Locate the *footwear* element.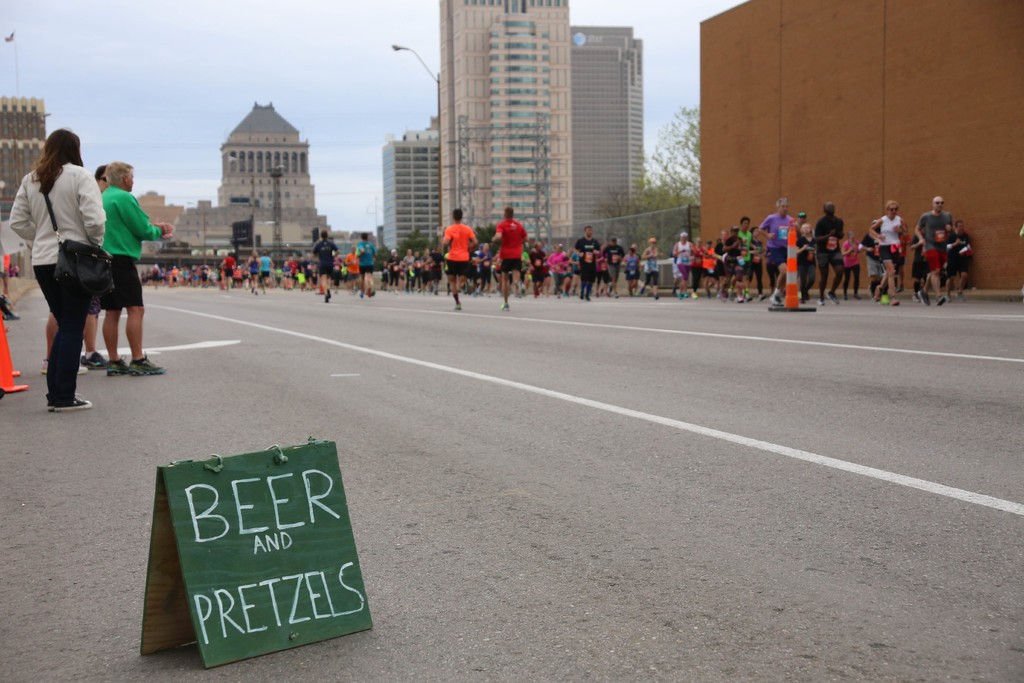
Element bbox: 104/353/128/373.
